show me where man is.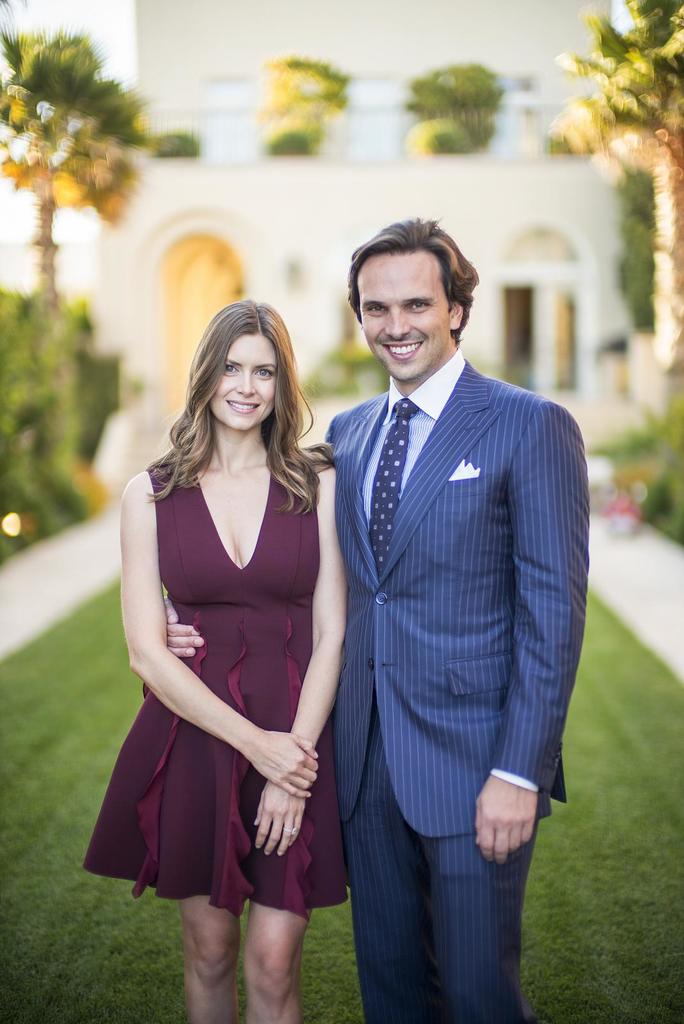
man is at locate(285, 205, 588, 996).
